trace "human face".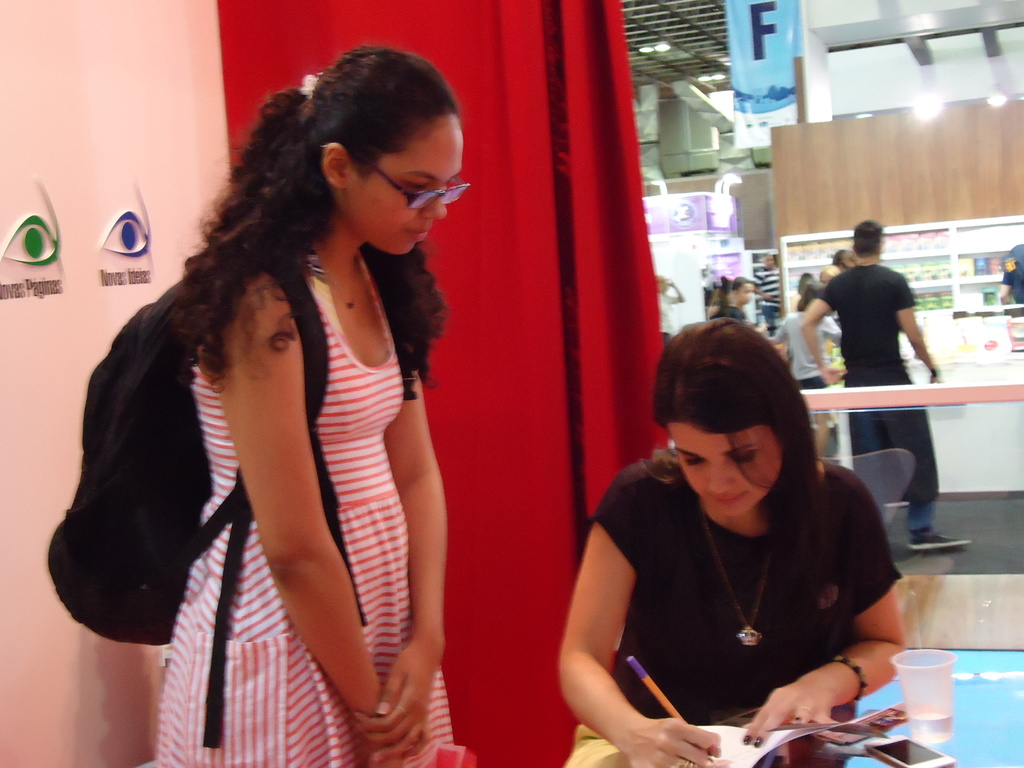
Traced to {"x1": 734, "y1": 278, "x2": 753, "y2": 315}.
